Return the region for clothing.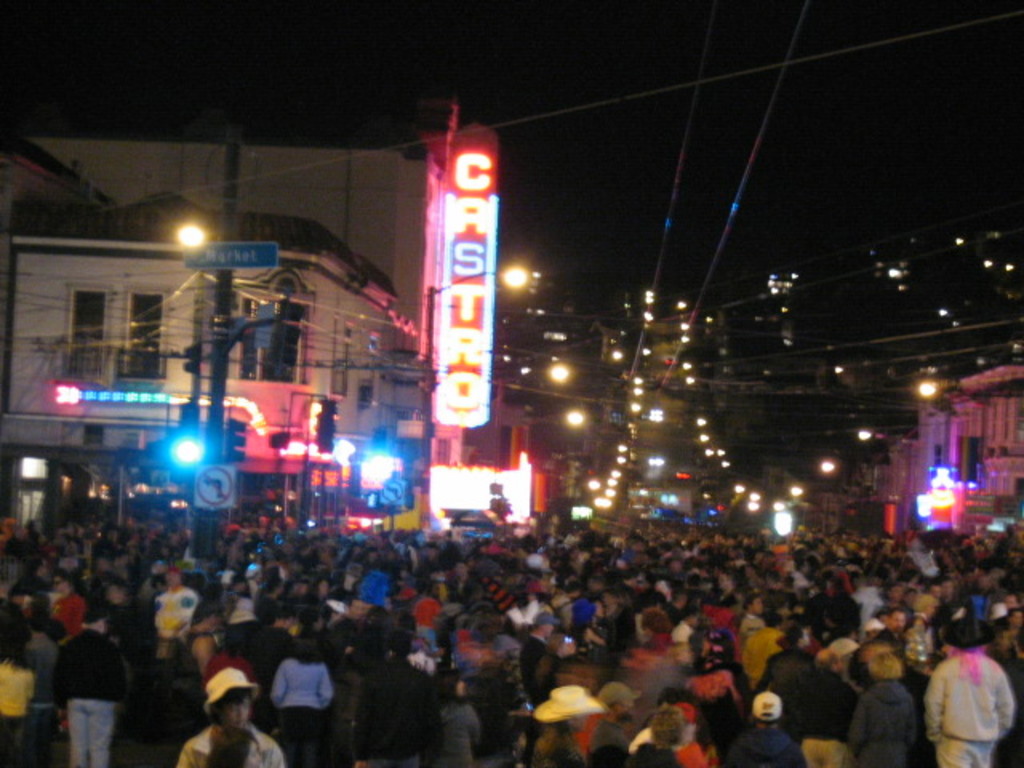
x1=680, y1=674, x2=736, y2=698.
